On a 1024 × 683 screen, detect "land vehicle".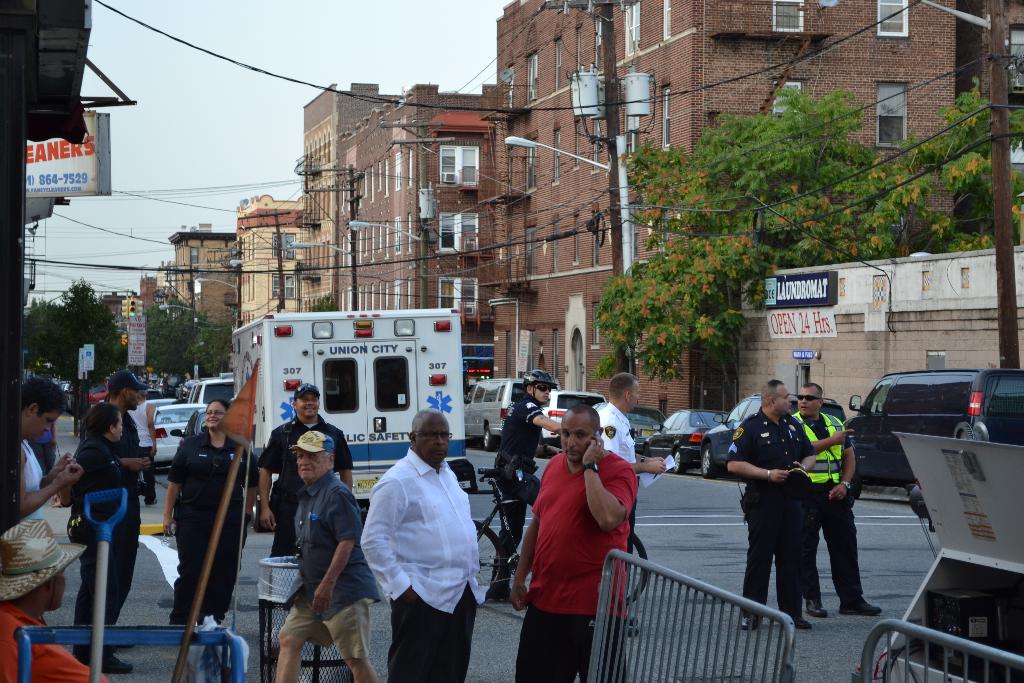
box(231, 306, 470, 513).
